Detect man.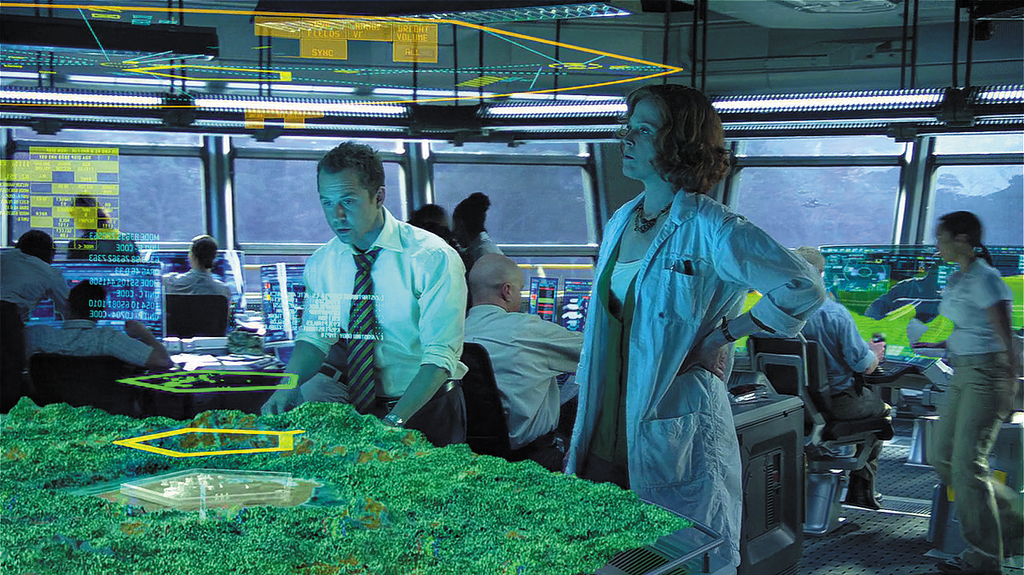
Detected at box(160, 233, 237, 324).
